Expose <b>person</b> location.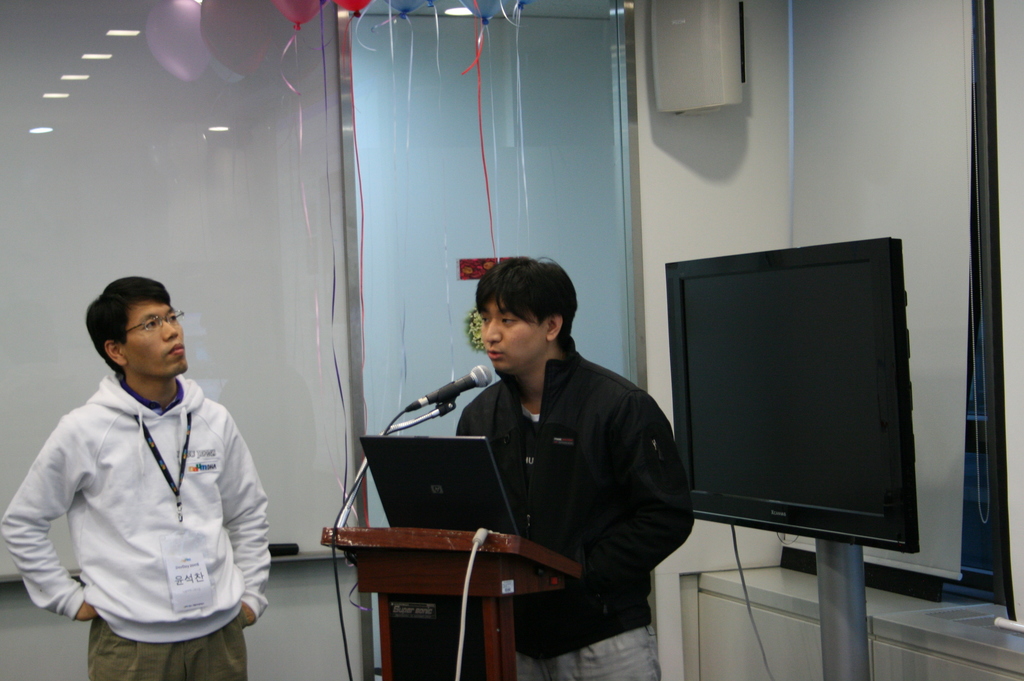
Exposed at select_region(408, 241, 674, 676).
